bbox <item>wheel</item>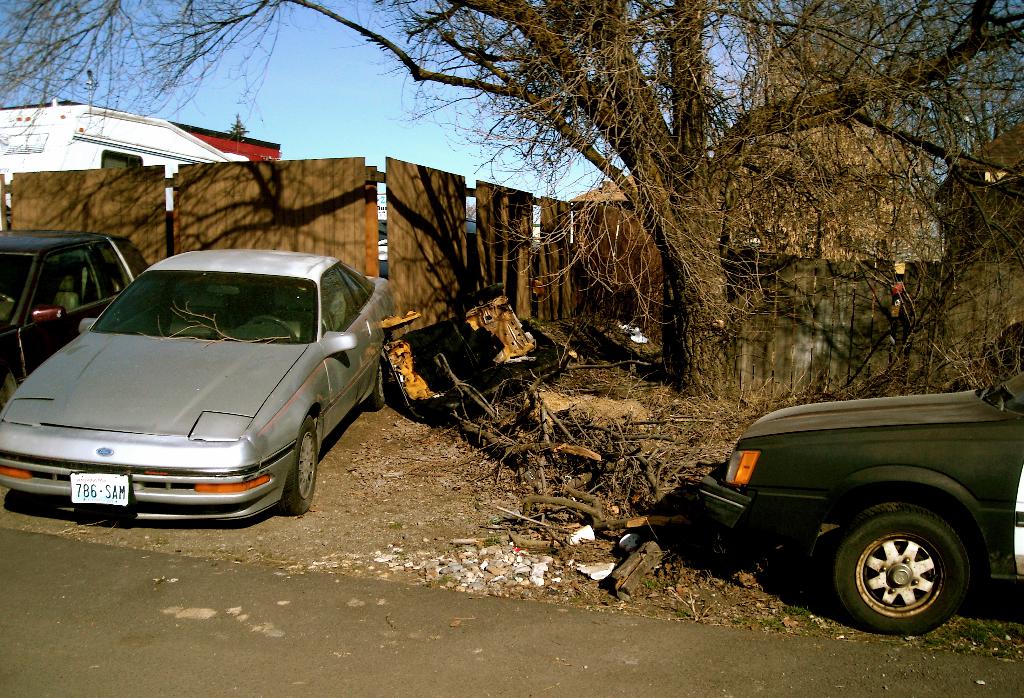
[left=0, top=374, right=22, bottom=421]
